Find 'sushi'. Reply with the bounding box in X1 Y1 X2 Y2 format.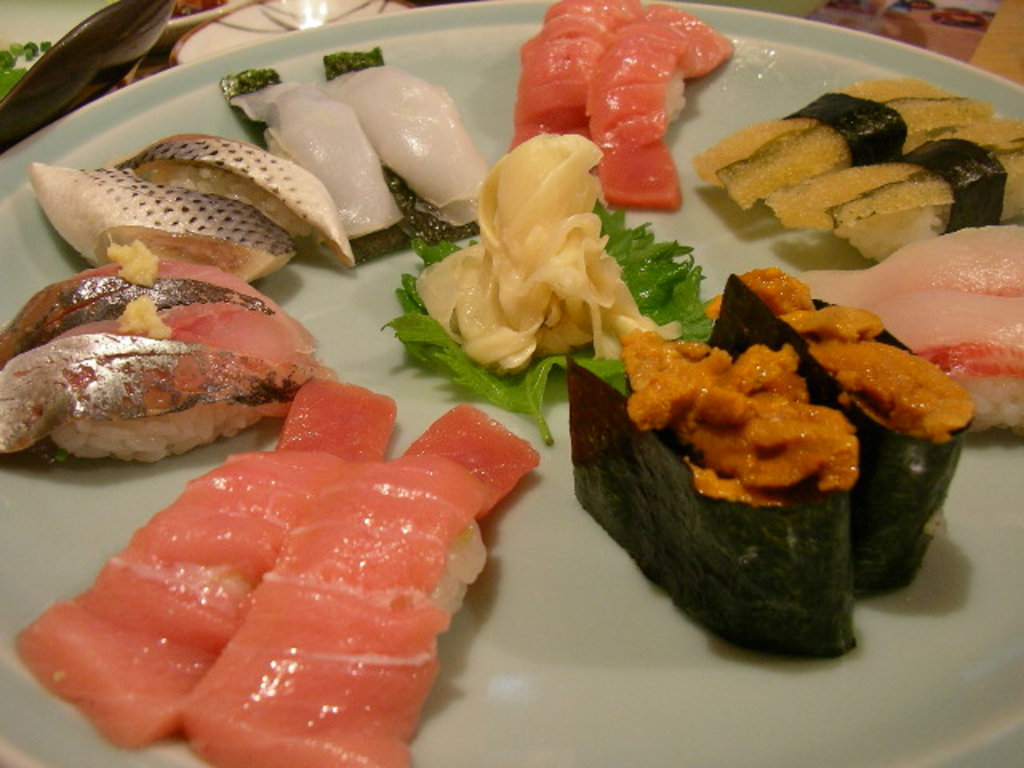
581 3 730 211.
